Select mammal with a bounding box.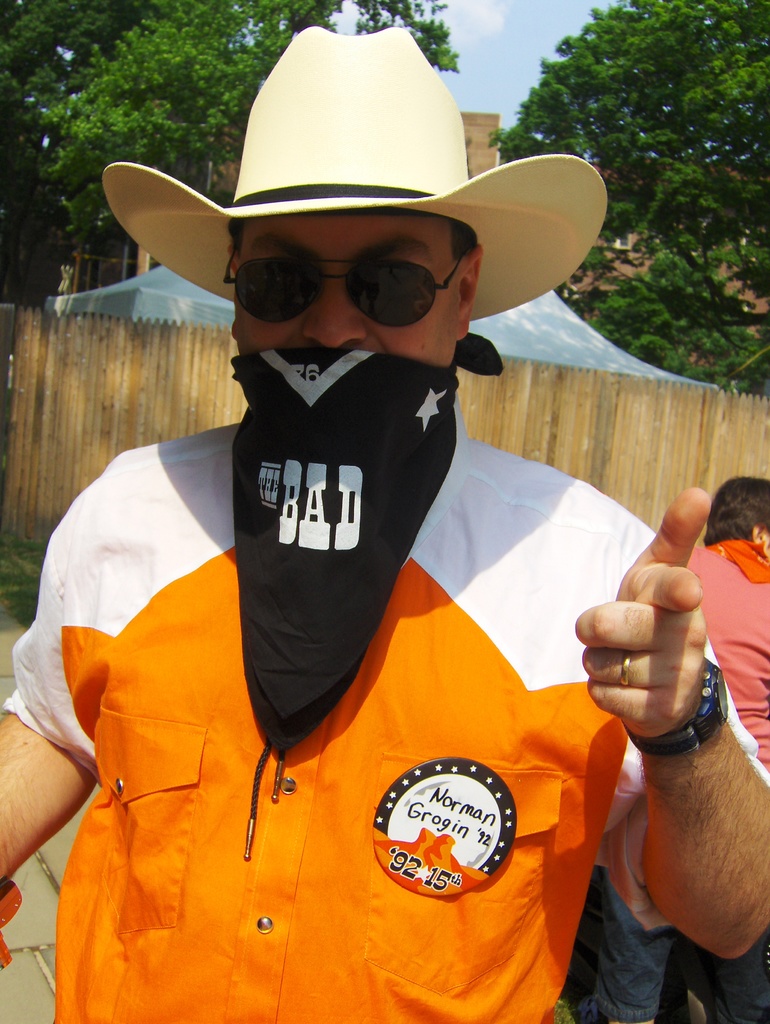
Rect(559, 466, 769, 1023).
